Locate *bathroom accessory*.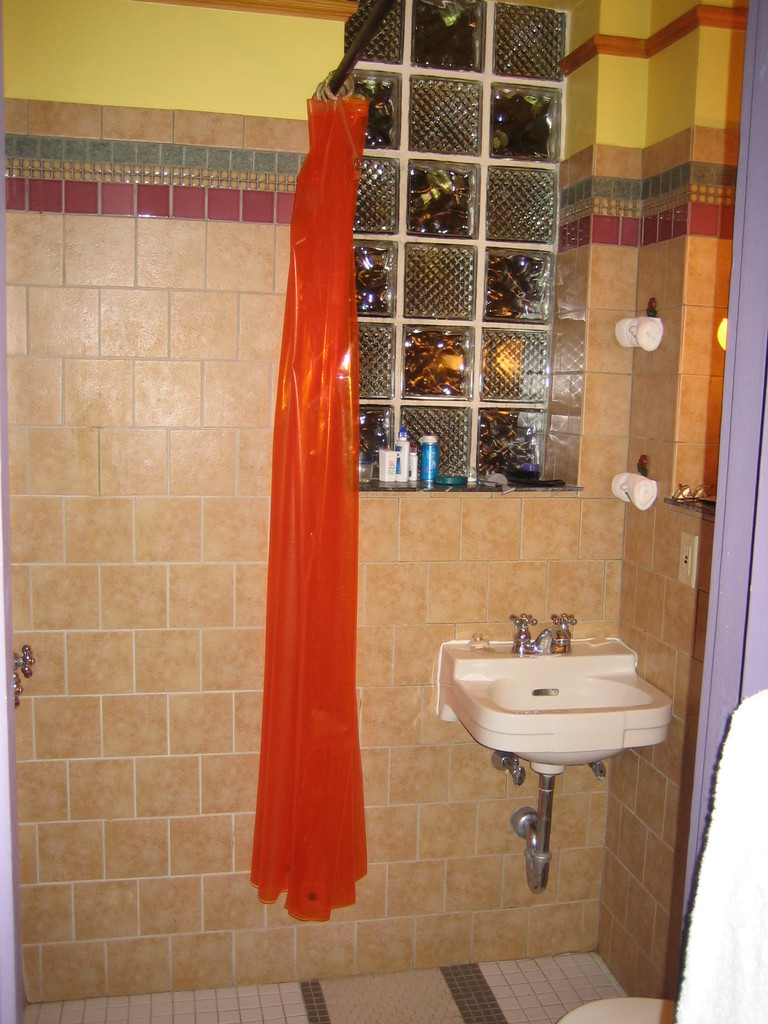
Bounding box: 609,454,668,506.
